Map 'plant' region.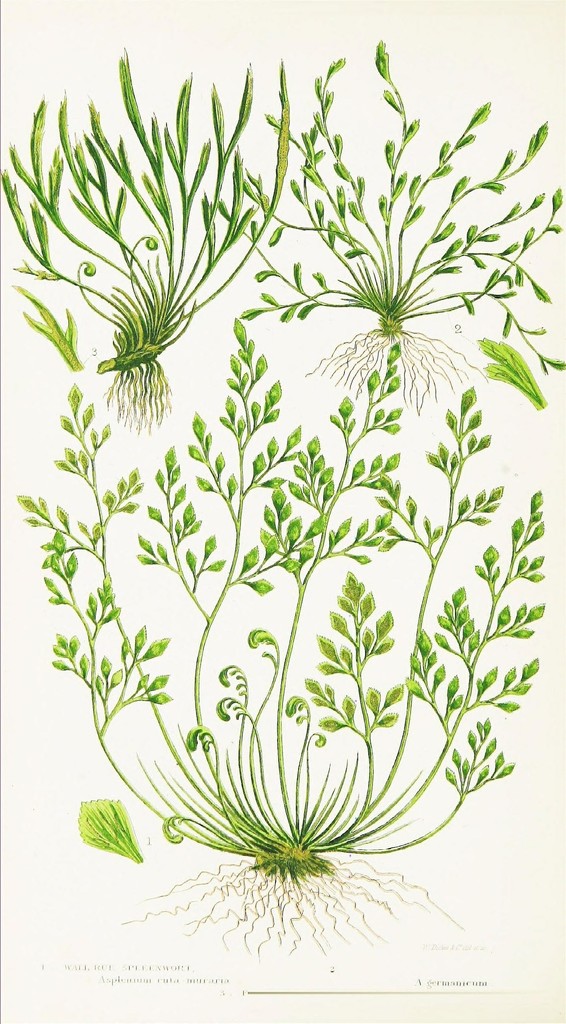
Mapped to 62,798,160,868.
